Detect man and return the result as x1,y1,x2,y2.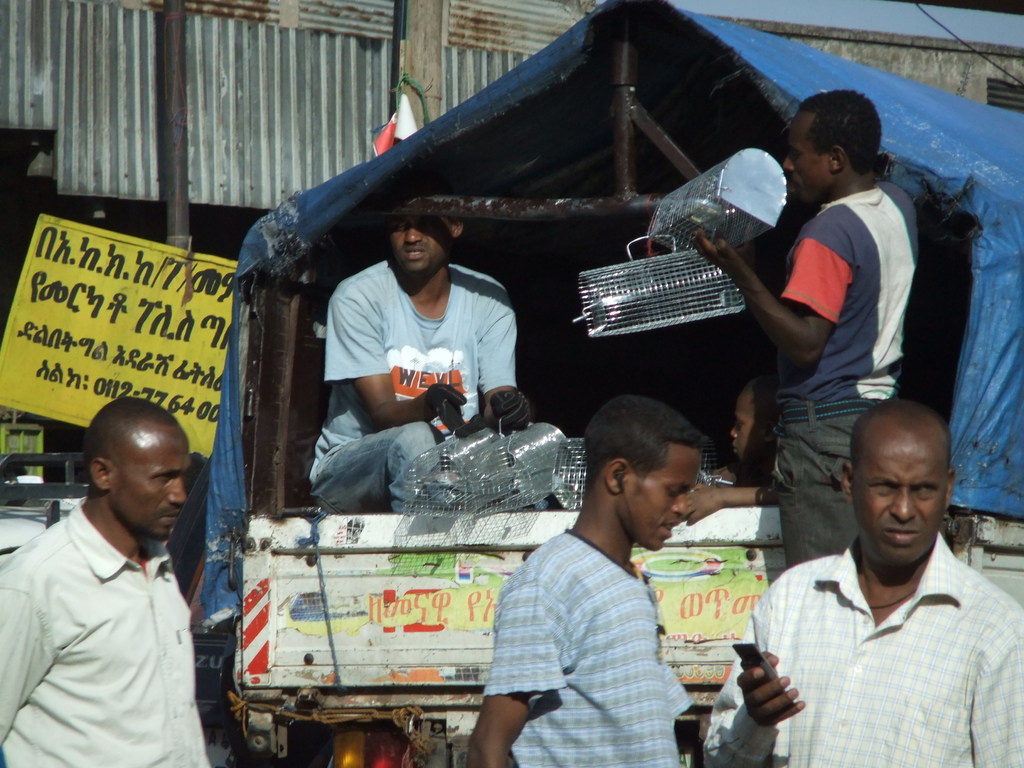
737,389,1011,767.
